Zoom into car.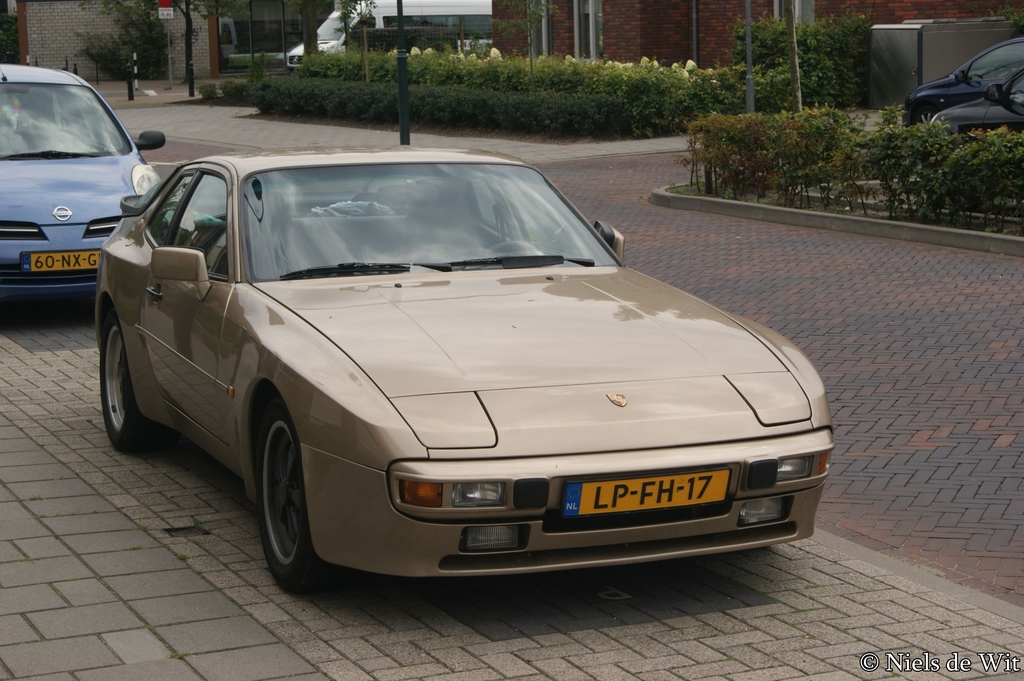
Zoom target: {"x1": 88, "y1": 143, "x2": 838, "y2": 584}.
